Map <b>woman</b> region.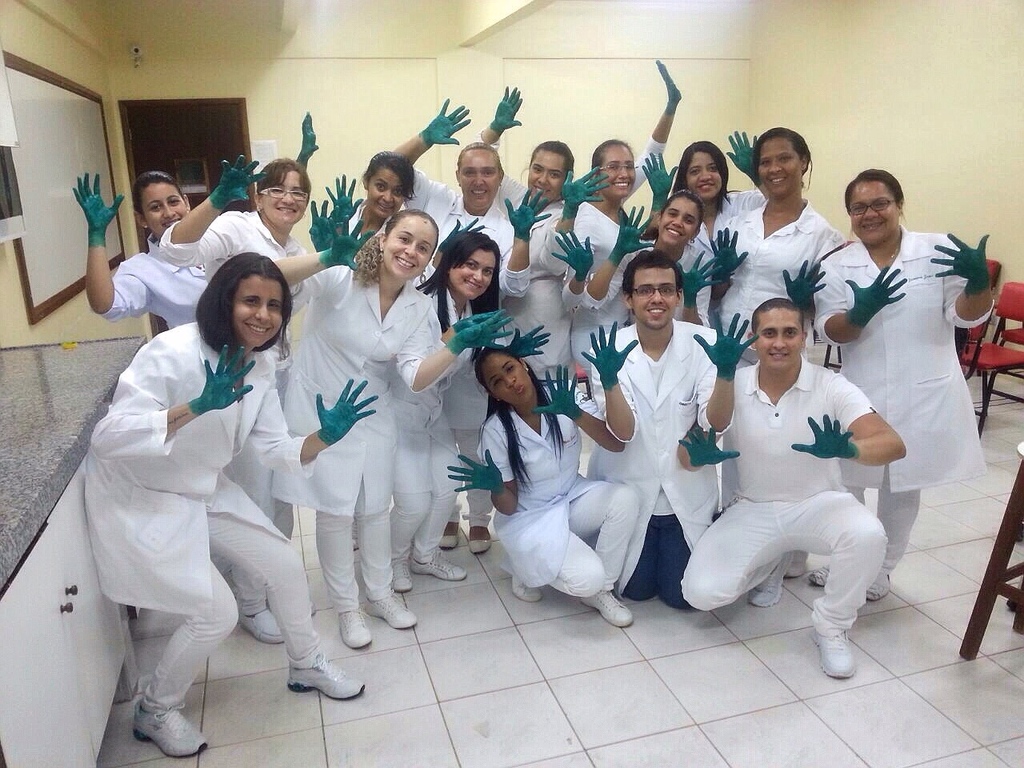
Mapped to 478,78,614,284.
